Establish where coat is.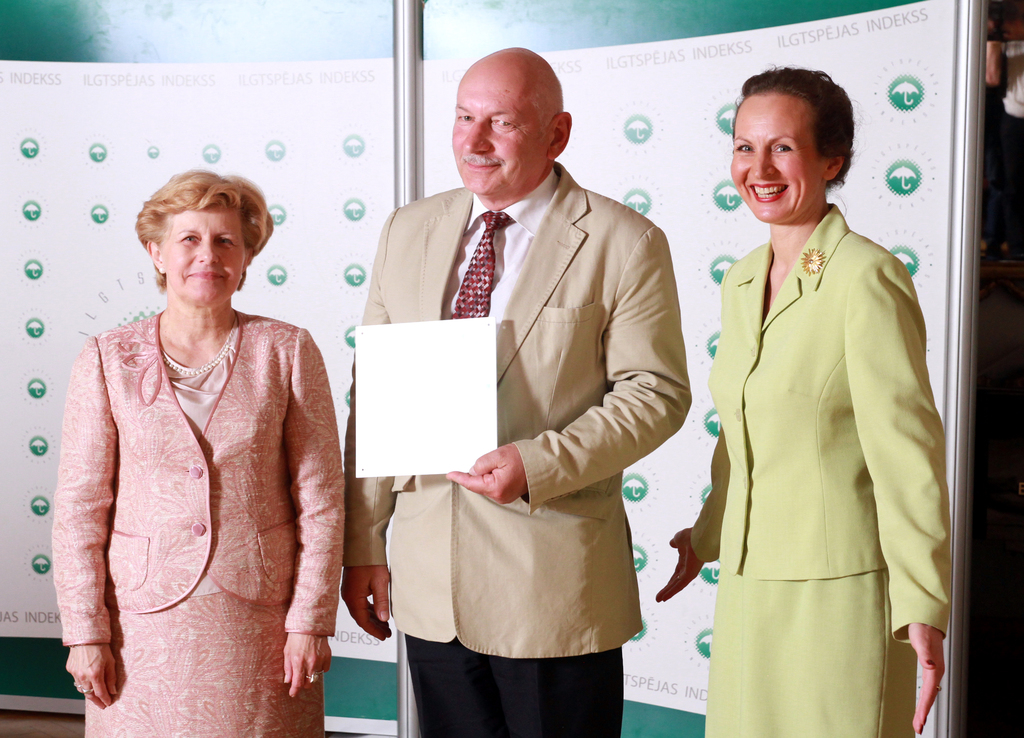
Established at bbox(355, 131, 678, 695).
